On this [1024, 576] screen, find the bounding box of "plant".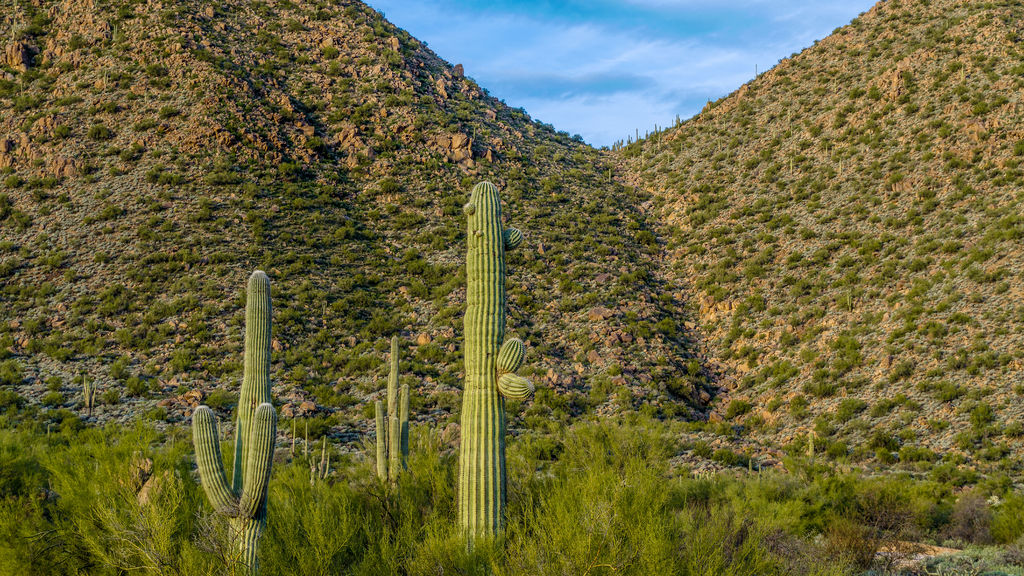
Bounding box: bbox(768, 356, 804, 379).
